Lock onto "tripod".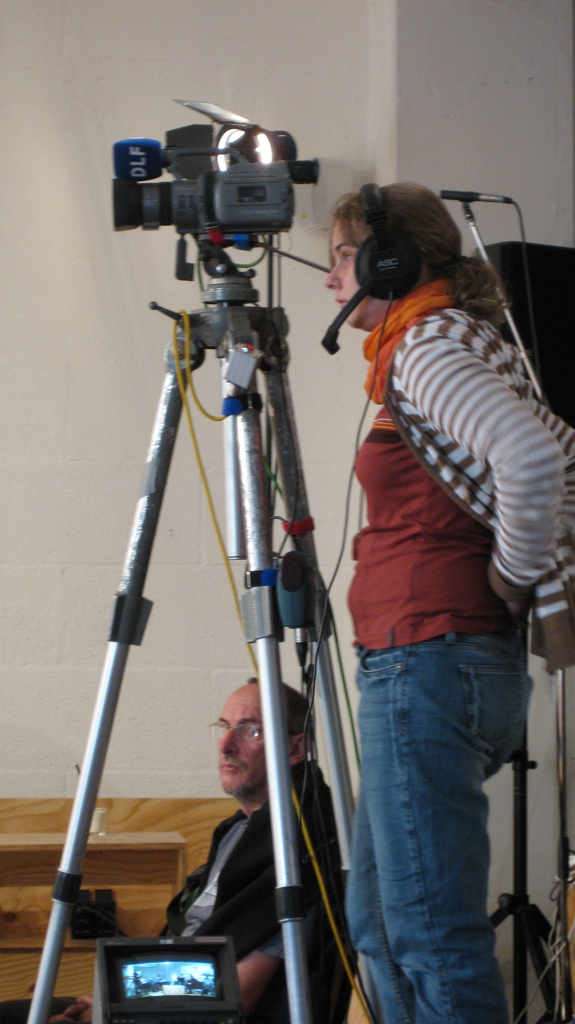
Locked: 28 241 357 1023.
